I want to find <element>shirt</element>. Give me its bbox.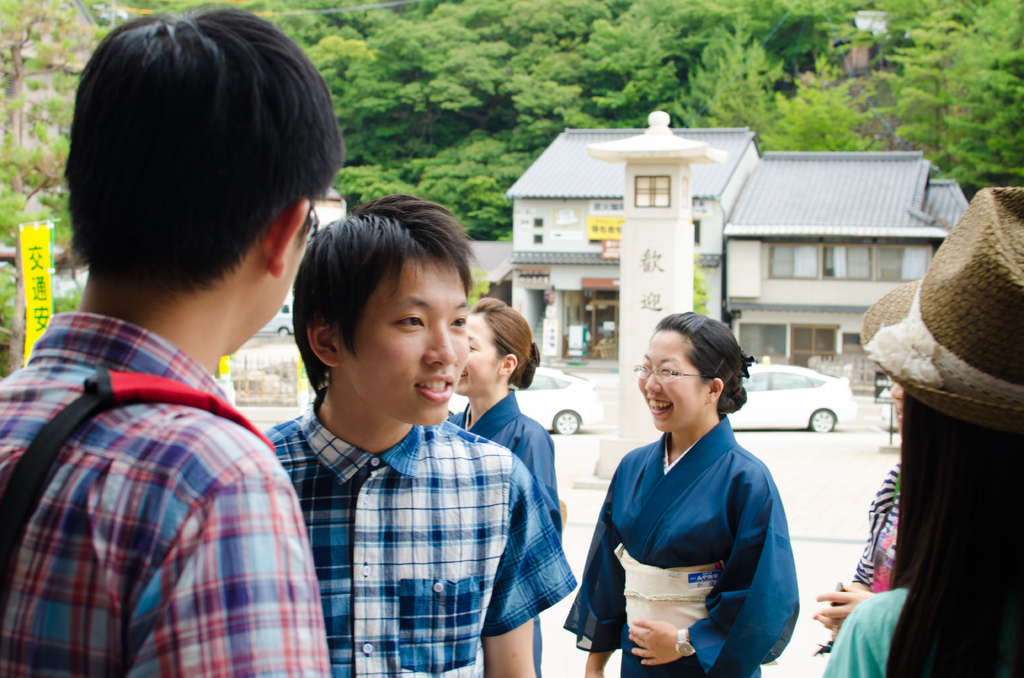
[left=0, top=309, right=327, bottom=677].
